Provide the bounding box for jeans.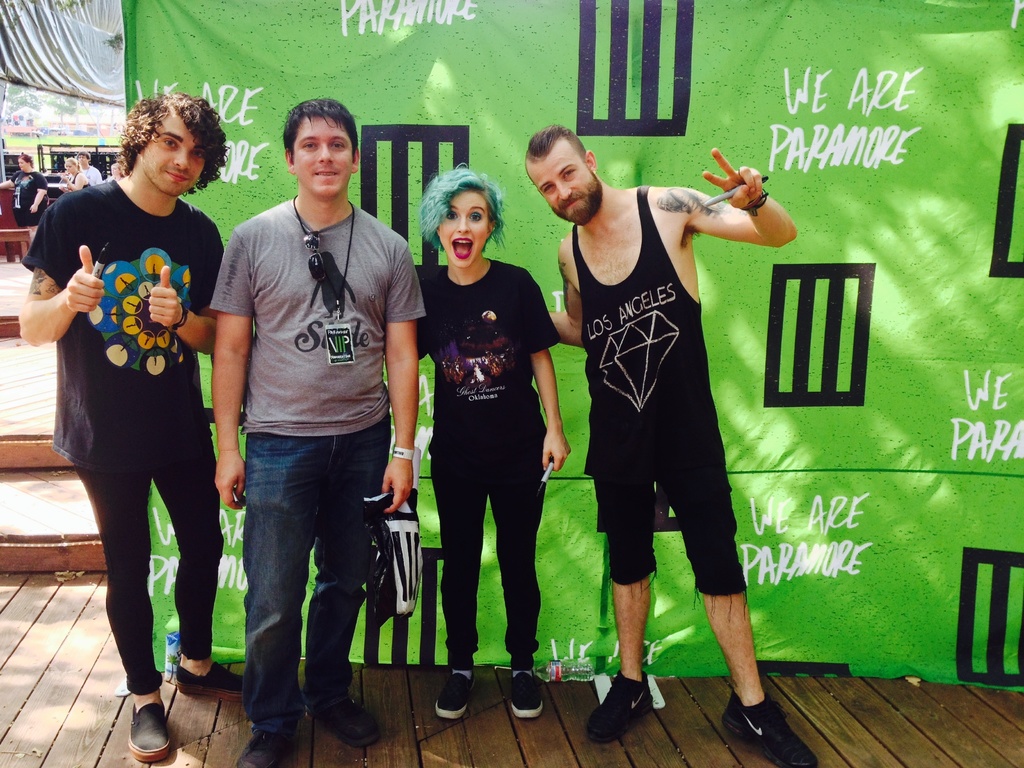
(x1=223, y1=419, x2=377, y2=757).
